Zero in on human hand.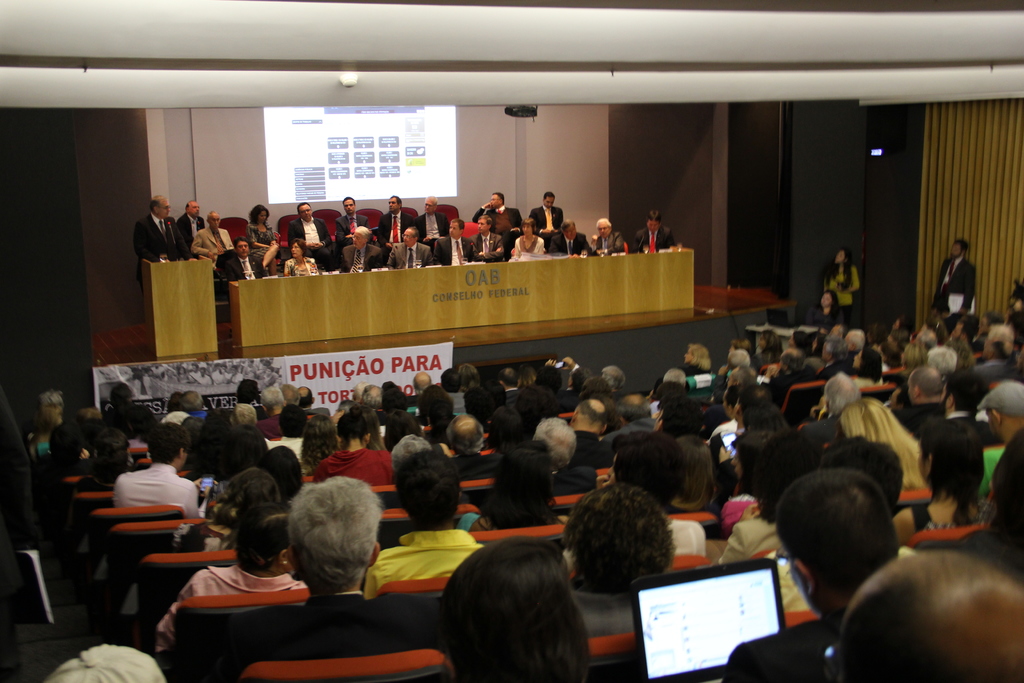
Zeroed in: {"left": 205, "top": 253, "right": 212, "bottom": 259}.
